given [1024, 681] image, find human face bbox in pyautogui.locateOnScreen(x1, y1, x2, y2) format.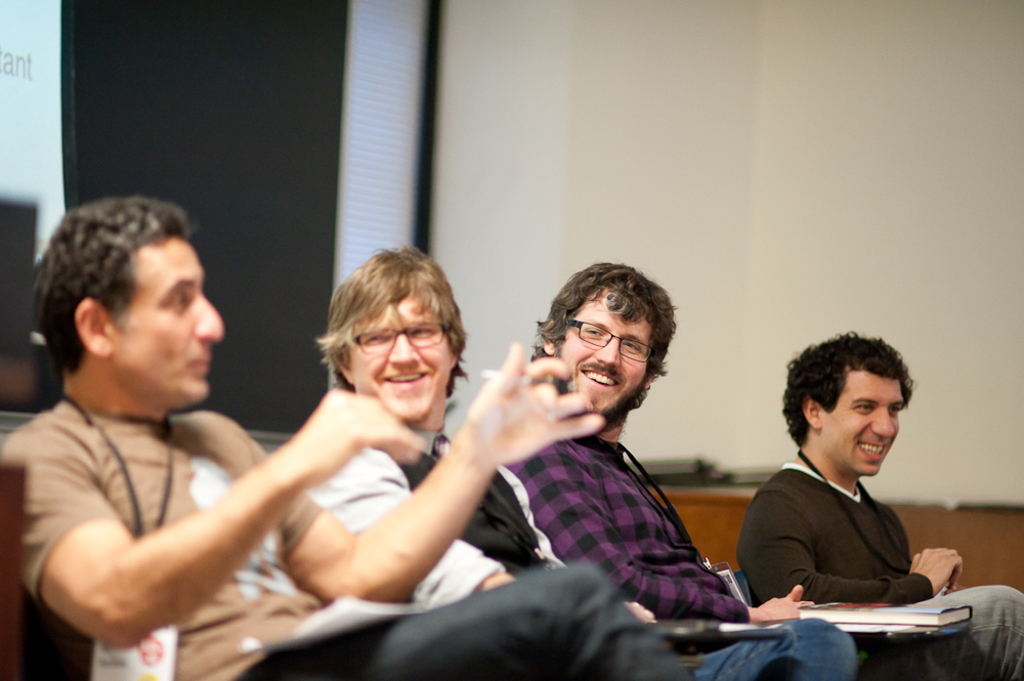
pyautogui.locateOnScreen(117, 237, 227, 399).
